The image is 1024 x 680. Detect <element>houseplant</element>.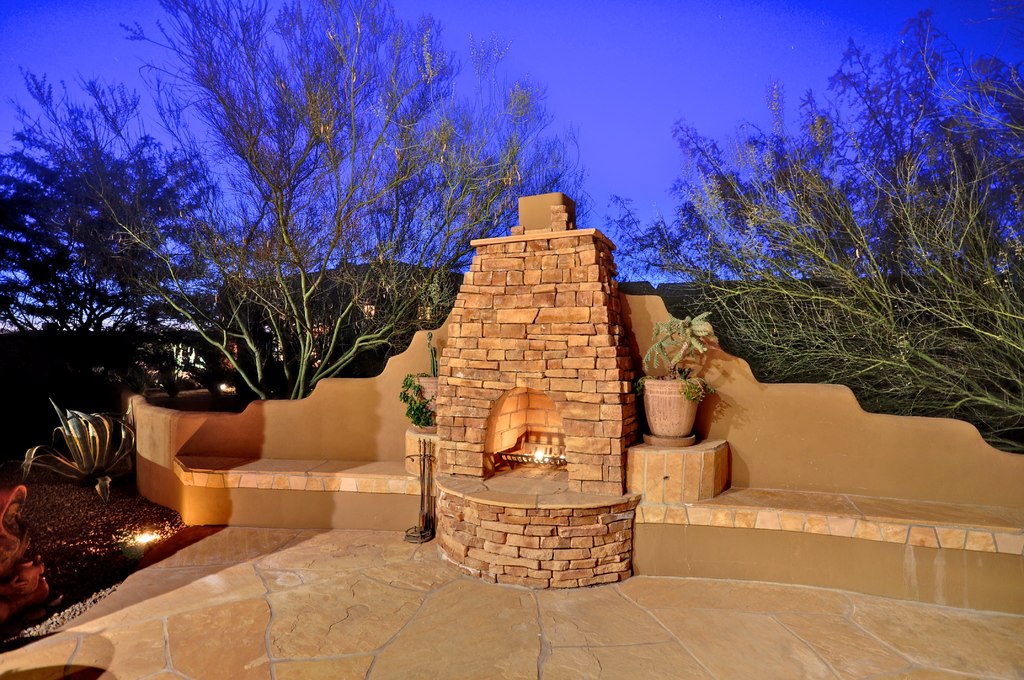
Detection: <bbox>403, 329, 444, 425</bbox>.
